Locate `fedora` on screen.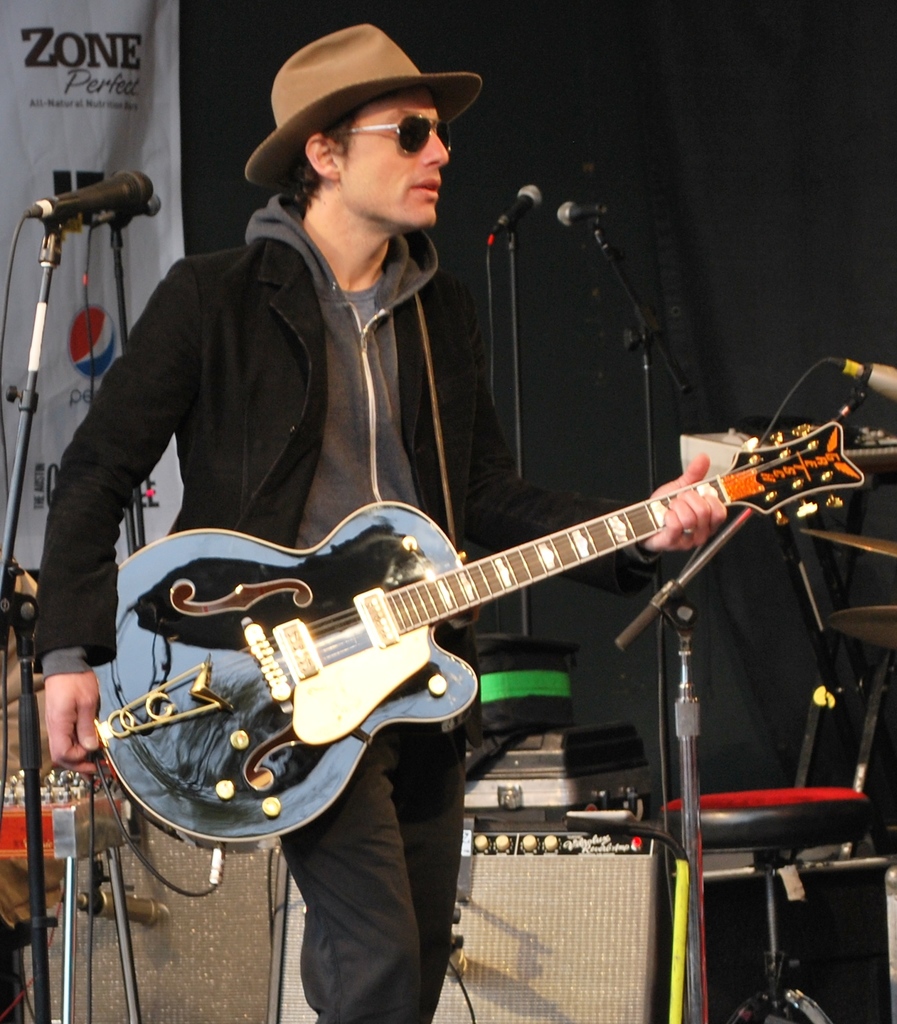
On screen at [252, 13, 486, 189].
